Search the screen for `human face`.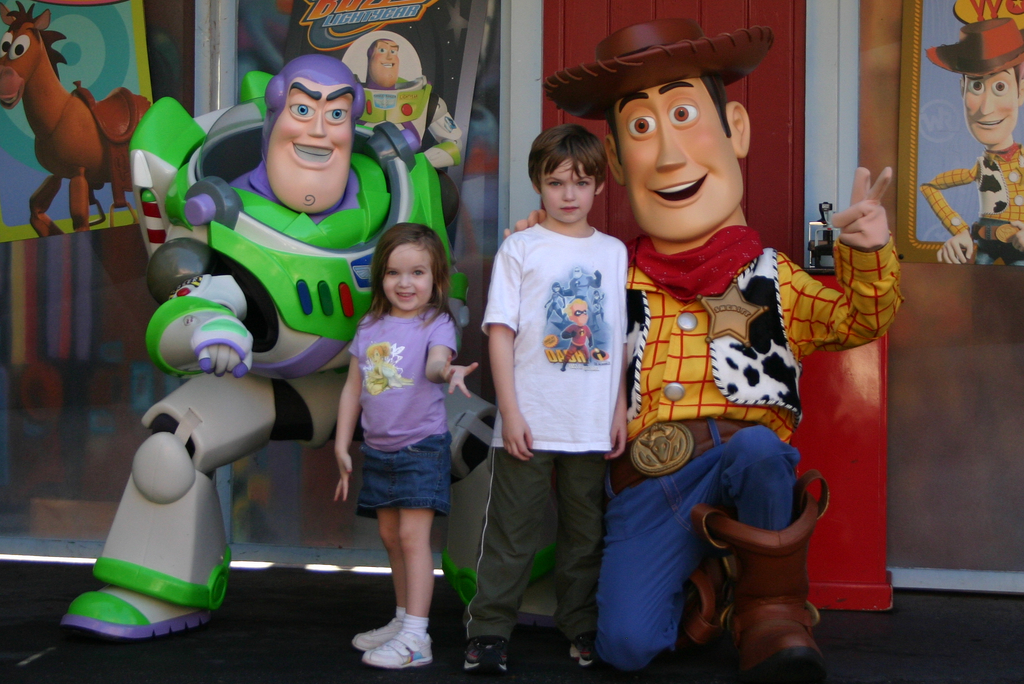
Found at x1=385, y1=246, x2=442, y2=308.
